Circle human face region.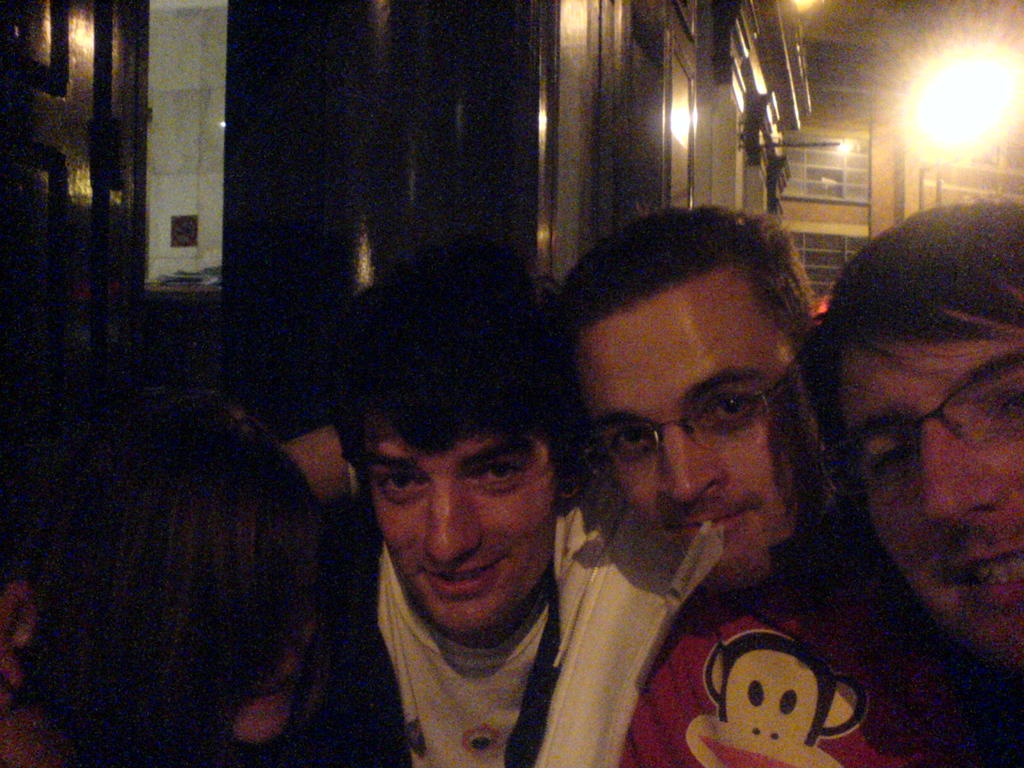
Region: (572,261,826,591).
